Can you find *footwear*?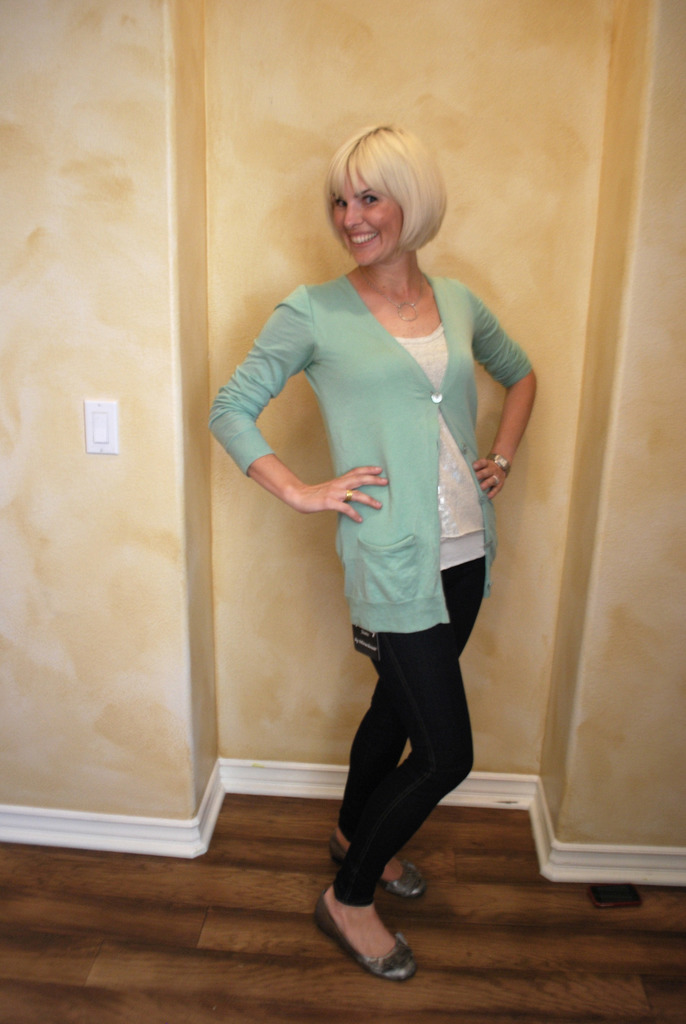
Yes, bounding box: bbox=[312, 892, 420, 979].
